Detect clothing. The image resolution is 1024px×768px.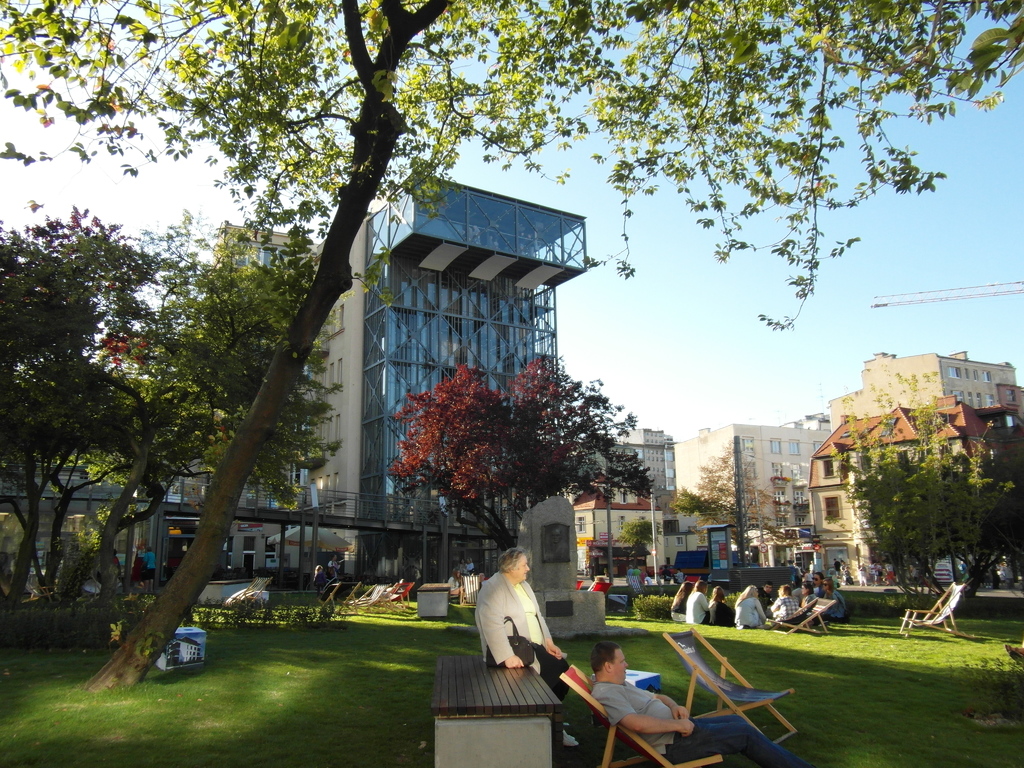
bbox=(459, 566, 467, 575).
